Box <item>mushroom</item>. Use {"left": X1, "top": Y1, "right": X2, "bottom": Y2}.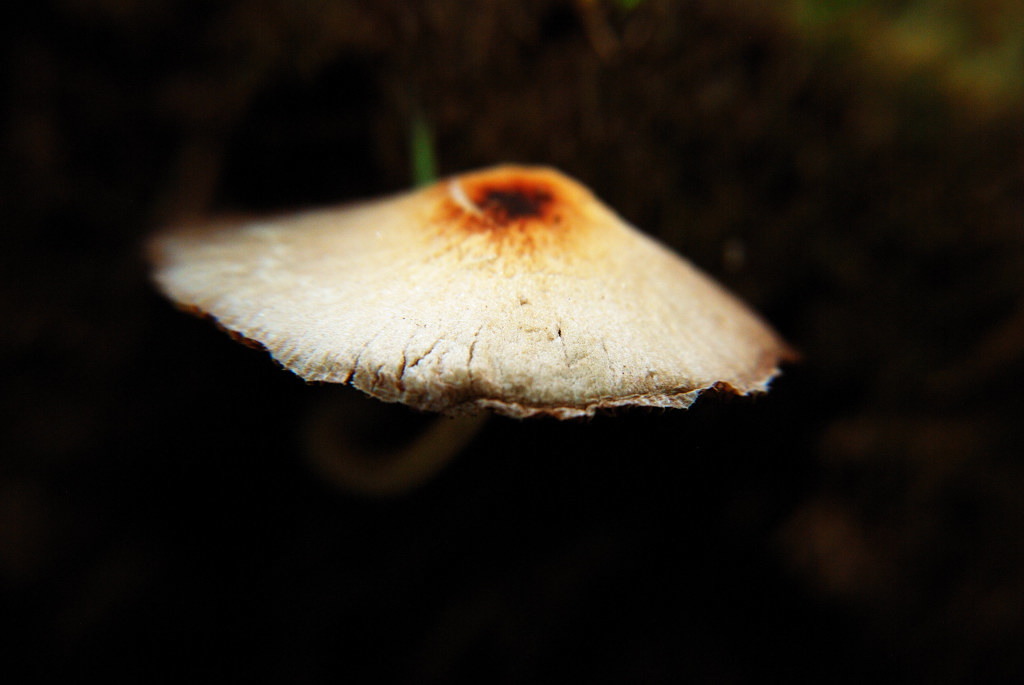
{"left": 145, "top": 165, "right": 787, "bottom": 490}.
